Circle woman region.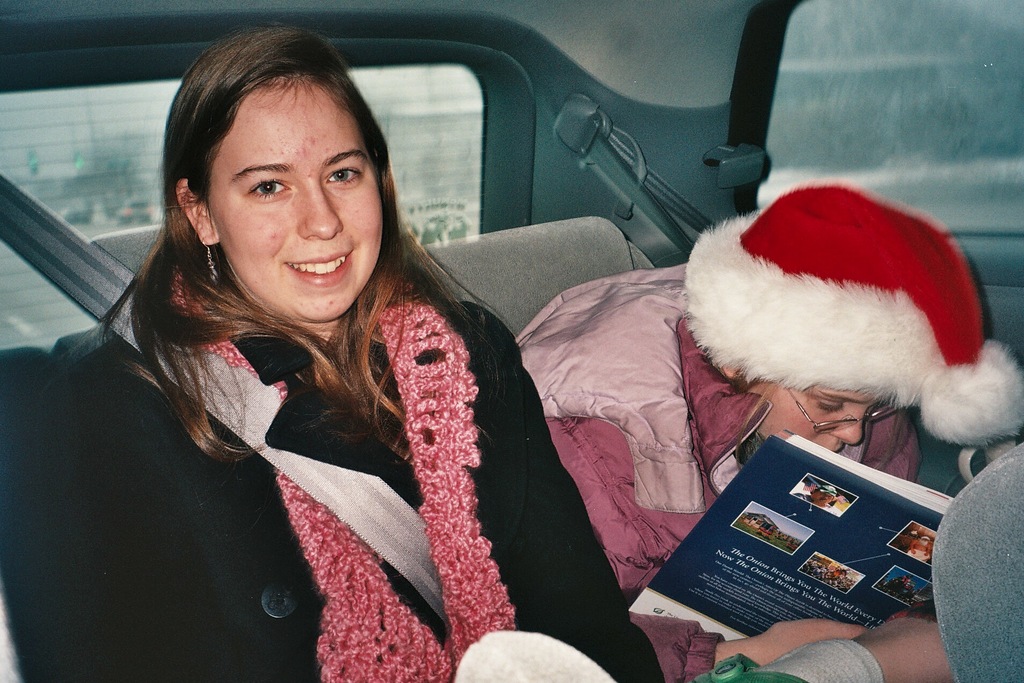
Region: (515,178,1023,682).
